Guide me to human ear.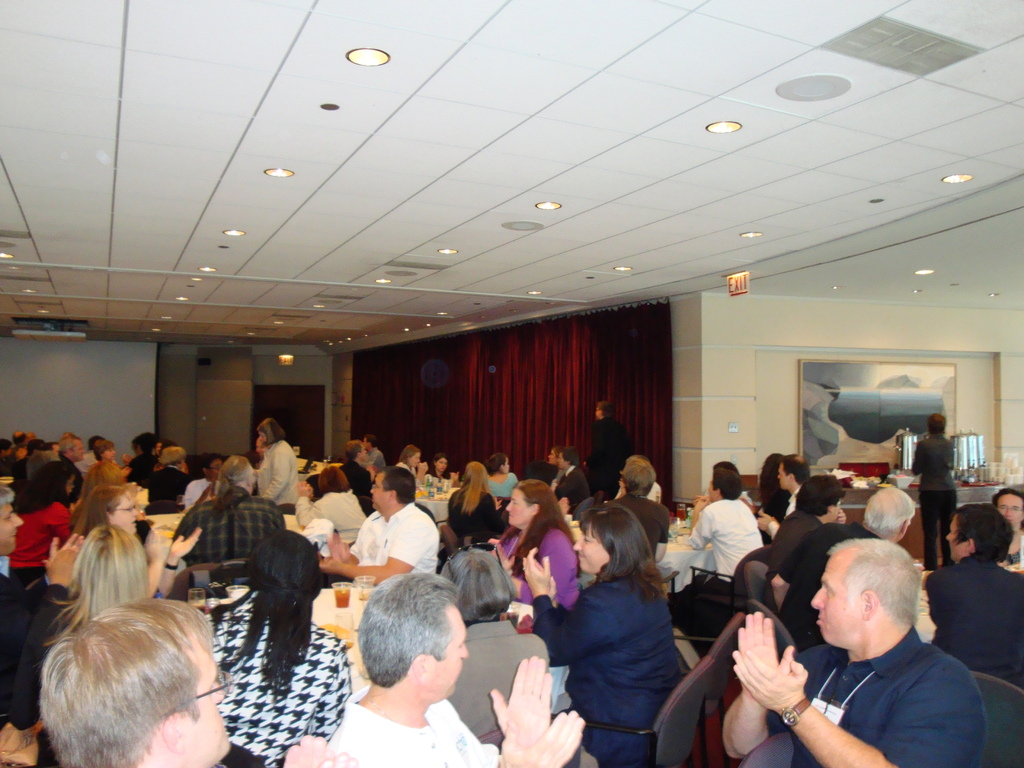
Guidance: rect(966, 536, 973, 552).
